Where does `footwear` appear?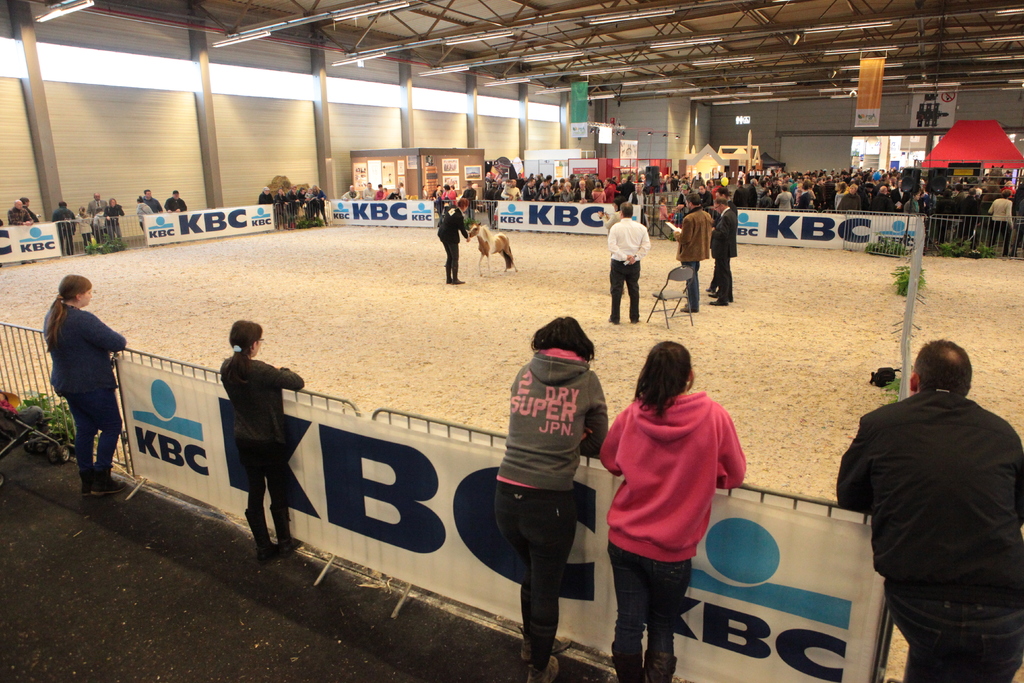
Appears at 453,273,463,284.
